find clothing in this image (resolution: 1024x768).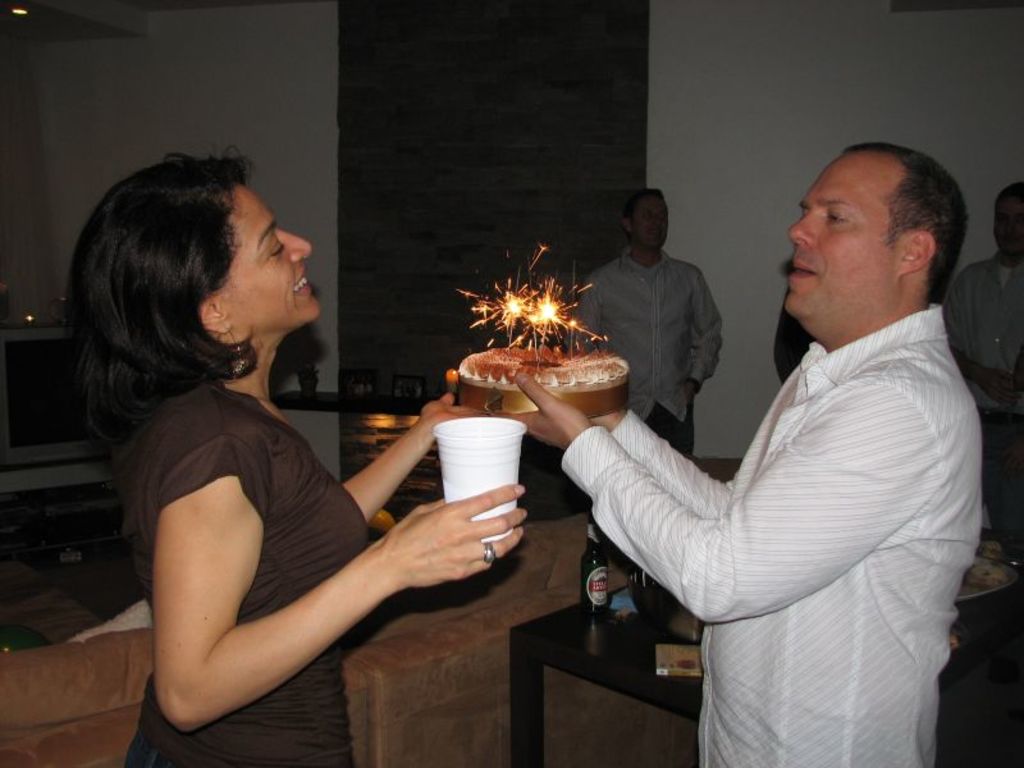
select_region(561, 305, 984, 767).
